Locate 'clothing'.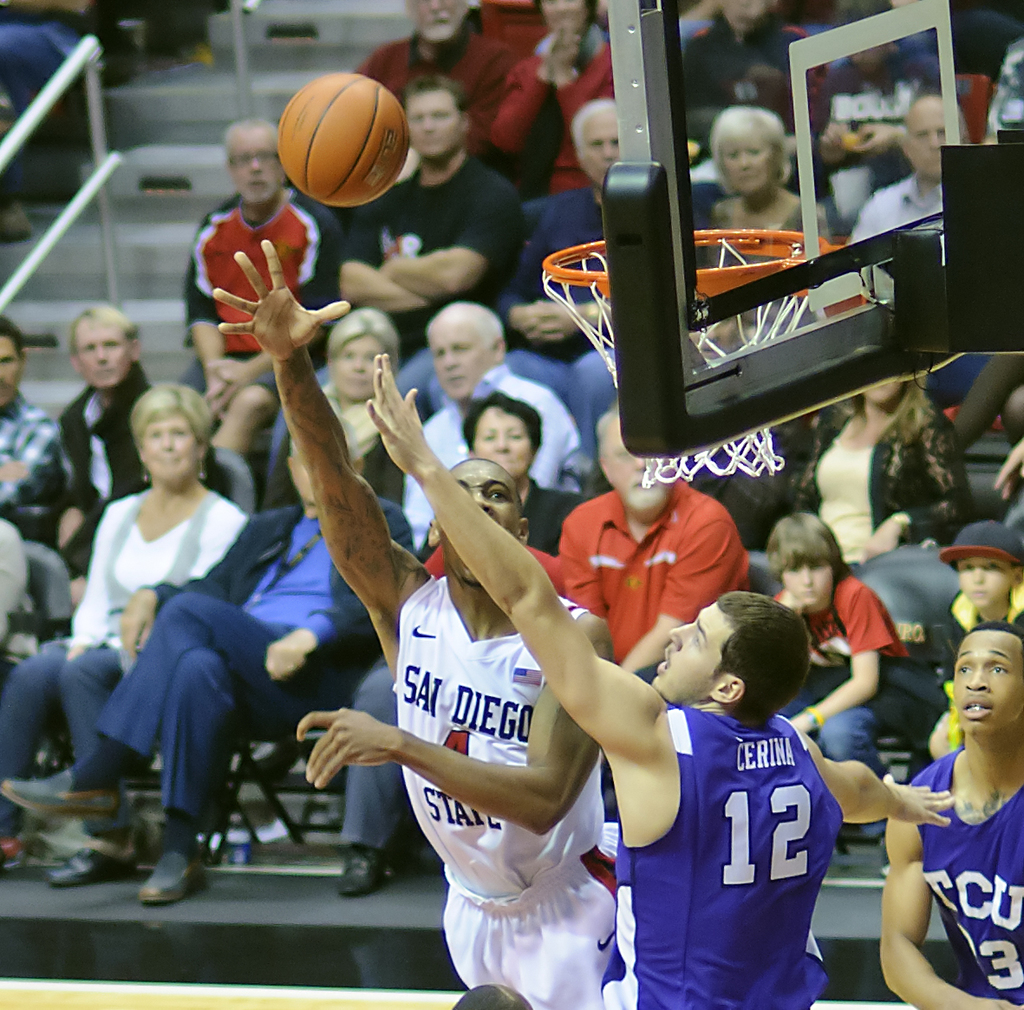
Bounding box: x1=848 y1=172 x2=944 y2=238.
